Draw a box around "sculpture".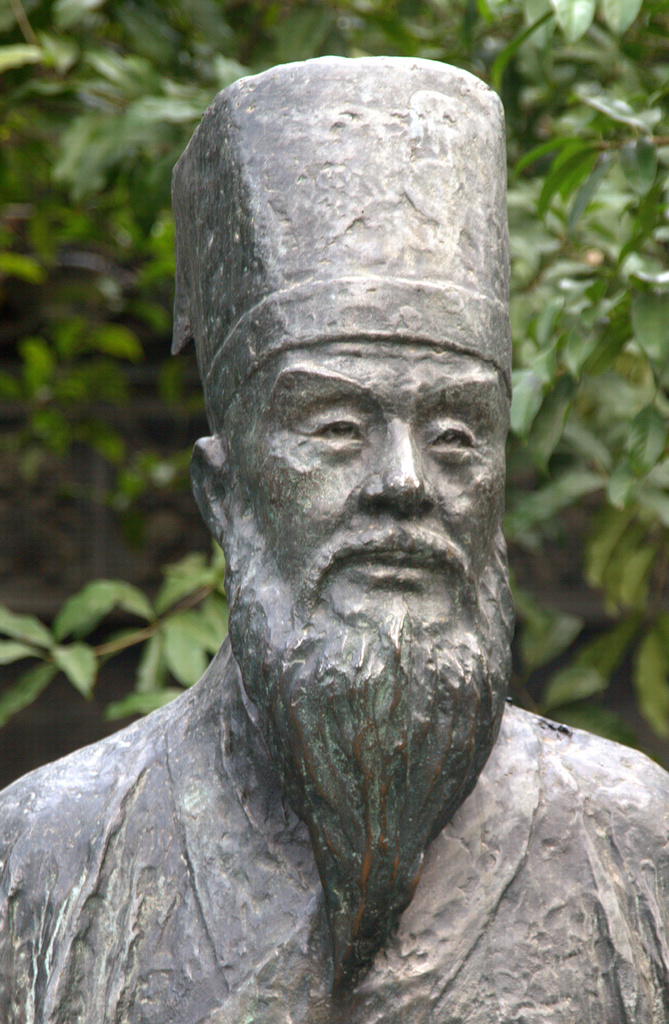
select_region(49, 45, 574, 1023).
